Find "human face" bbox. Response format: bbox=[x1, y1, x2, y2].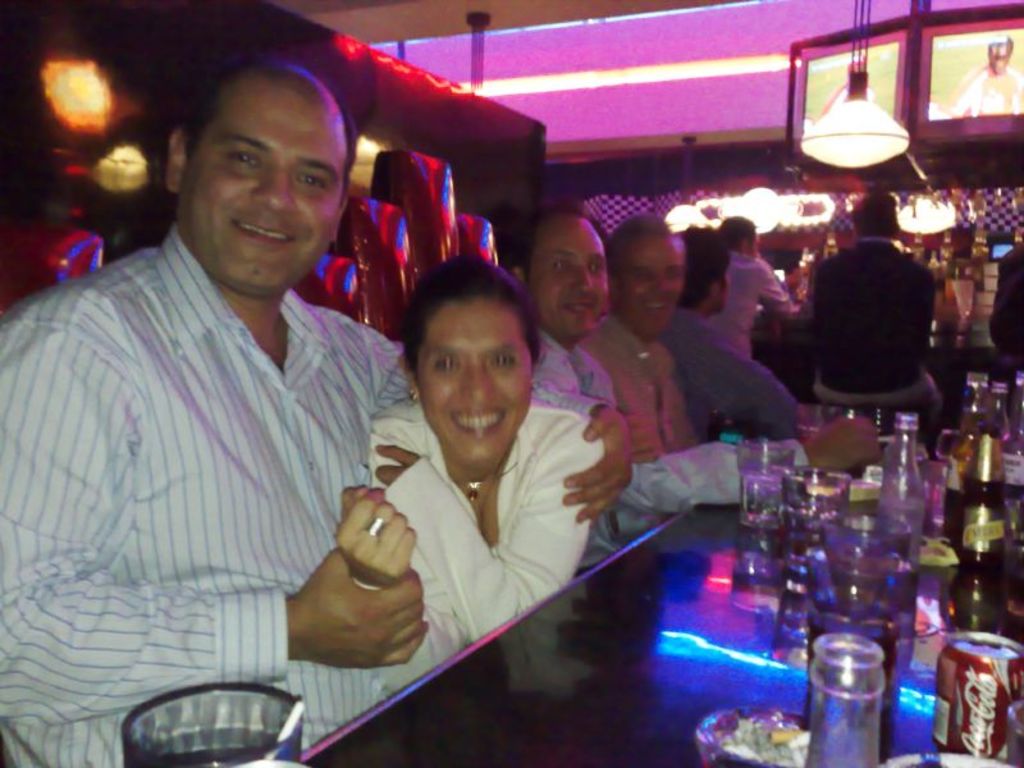
bbox=[531, 214, 605, 335].
